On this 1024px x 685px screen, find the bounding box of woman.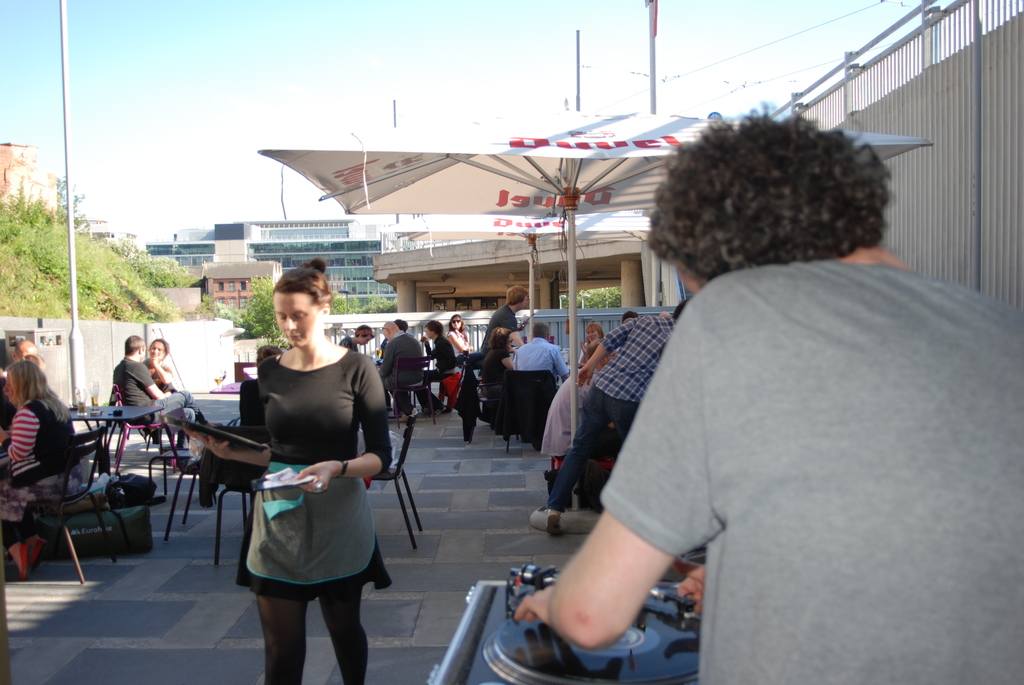
Bounding box: select_region(581, 323, 606, 367).
